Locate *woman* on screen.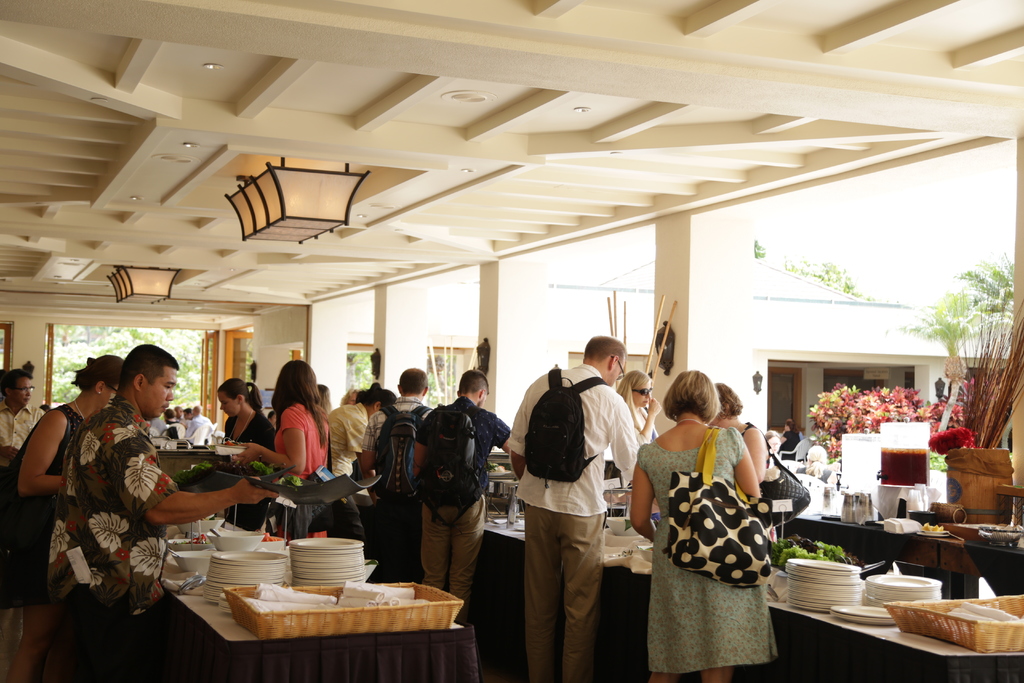
On screen at 612/362/663/454.
